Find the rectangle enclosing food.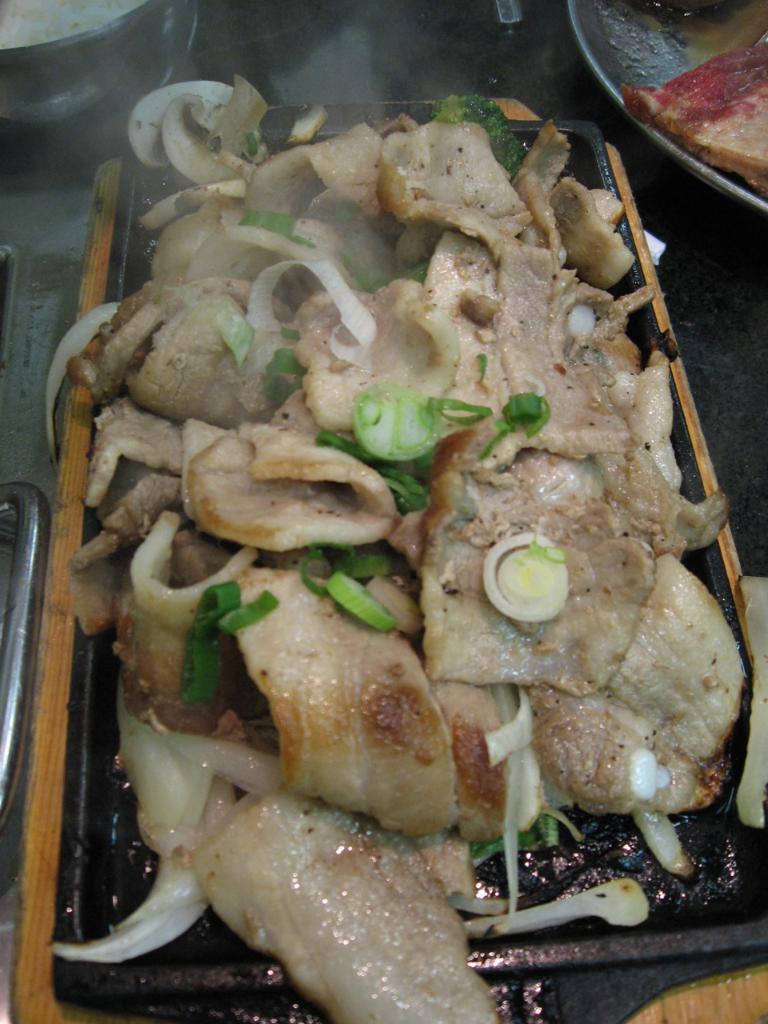
detection(65, 58, 754, 994).
